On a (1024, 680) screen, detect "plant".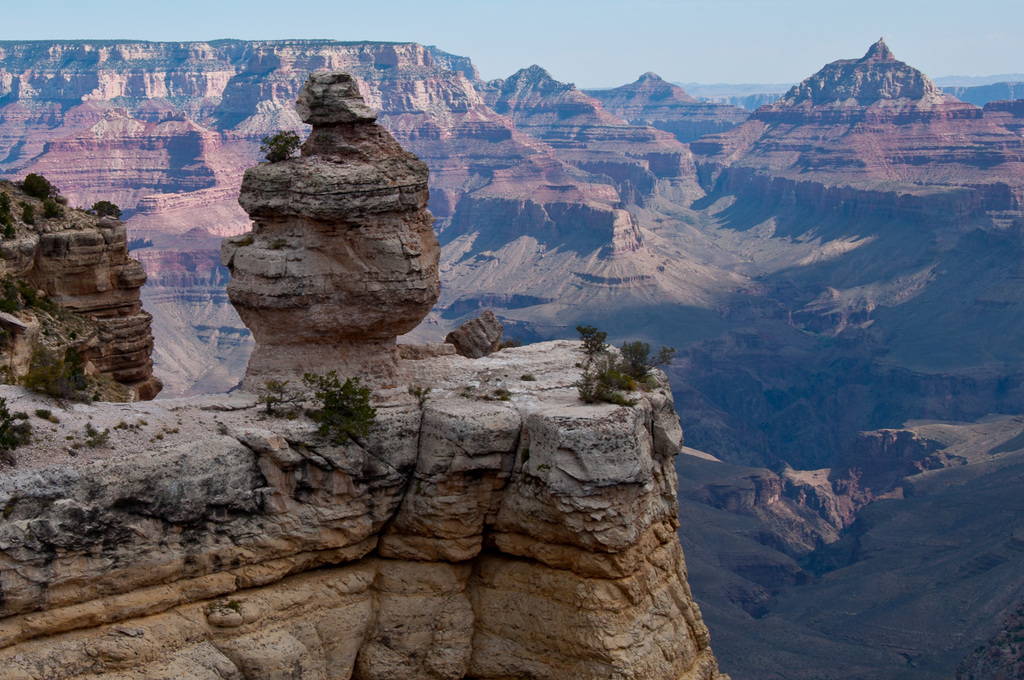
[left=257, top=132, right=310, bottom=159].
